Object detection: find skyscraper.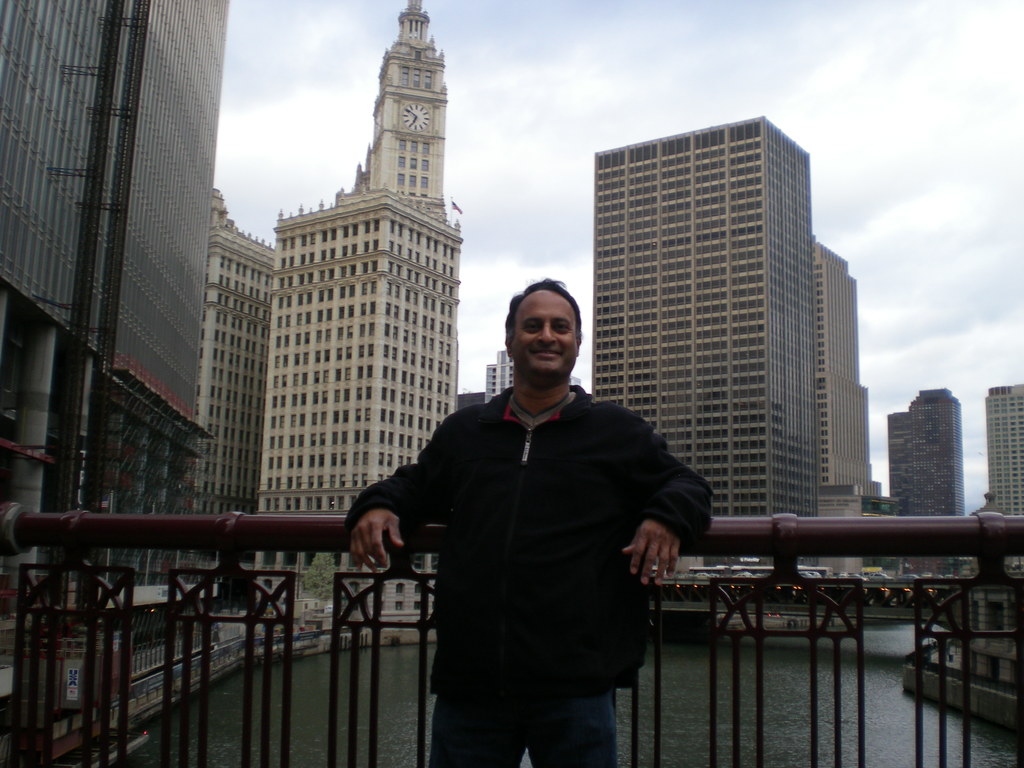
(left=973, top=380, right=1023, bottom=499).
